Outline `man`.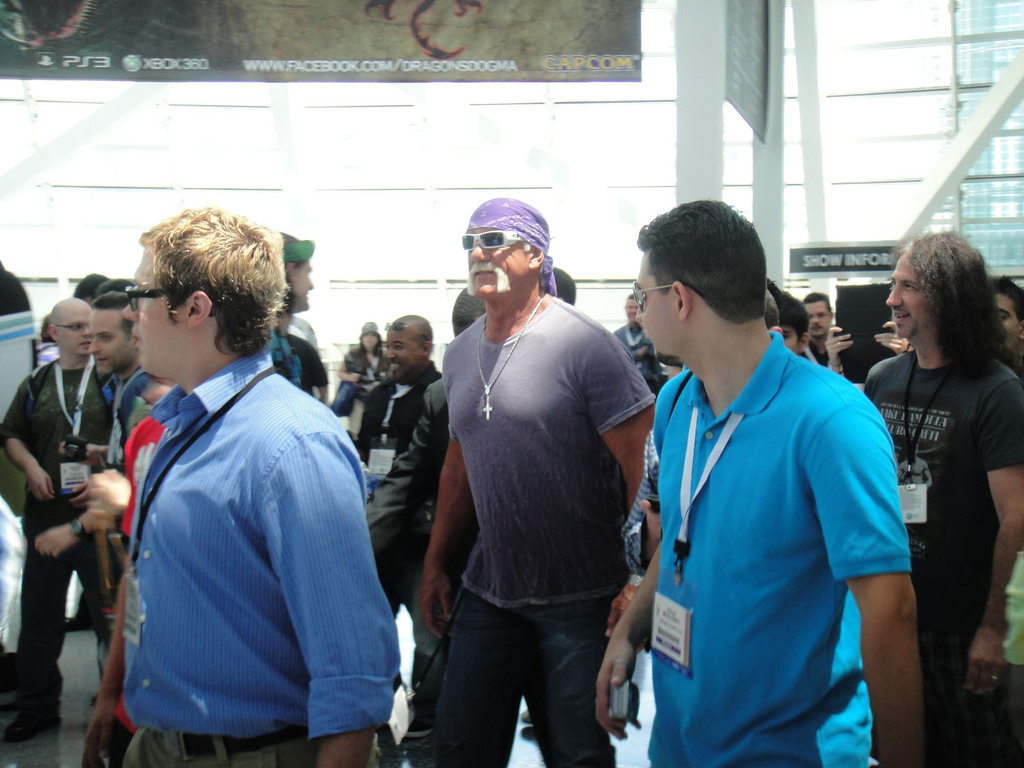
Outline: region(612, 294, 662, 392).
